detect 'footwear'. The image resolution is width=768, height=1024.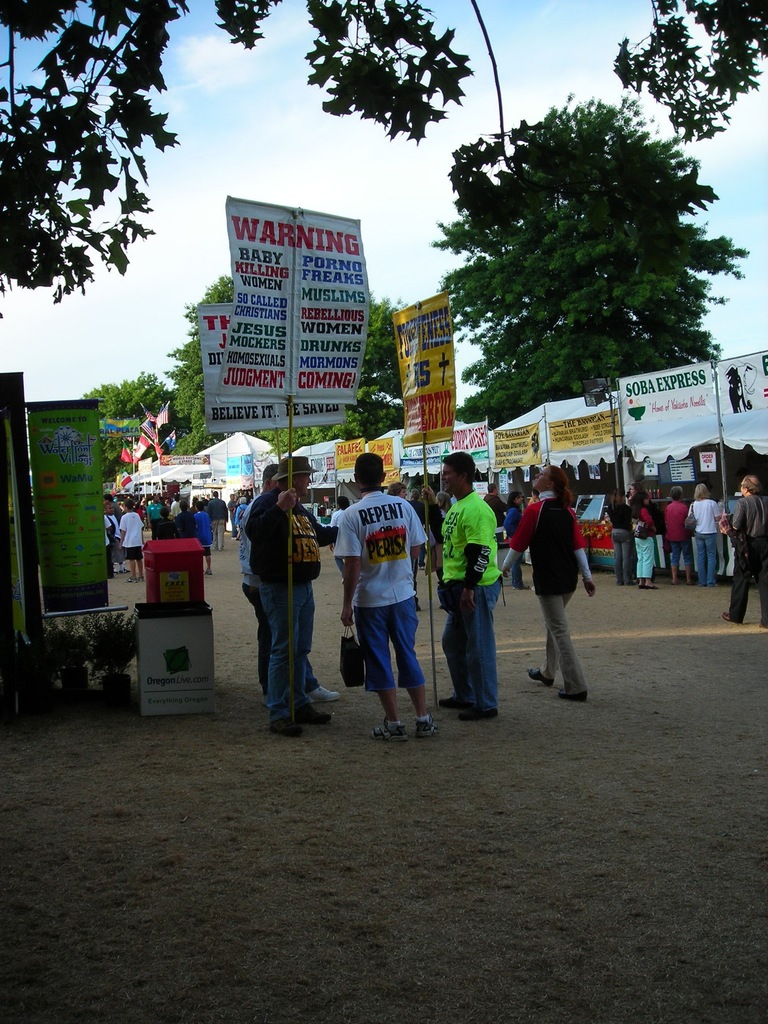
[229,538,235,540].
